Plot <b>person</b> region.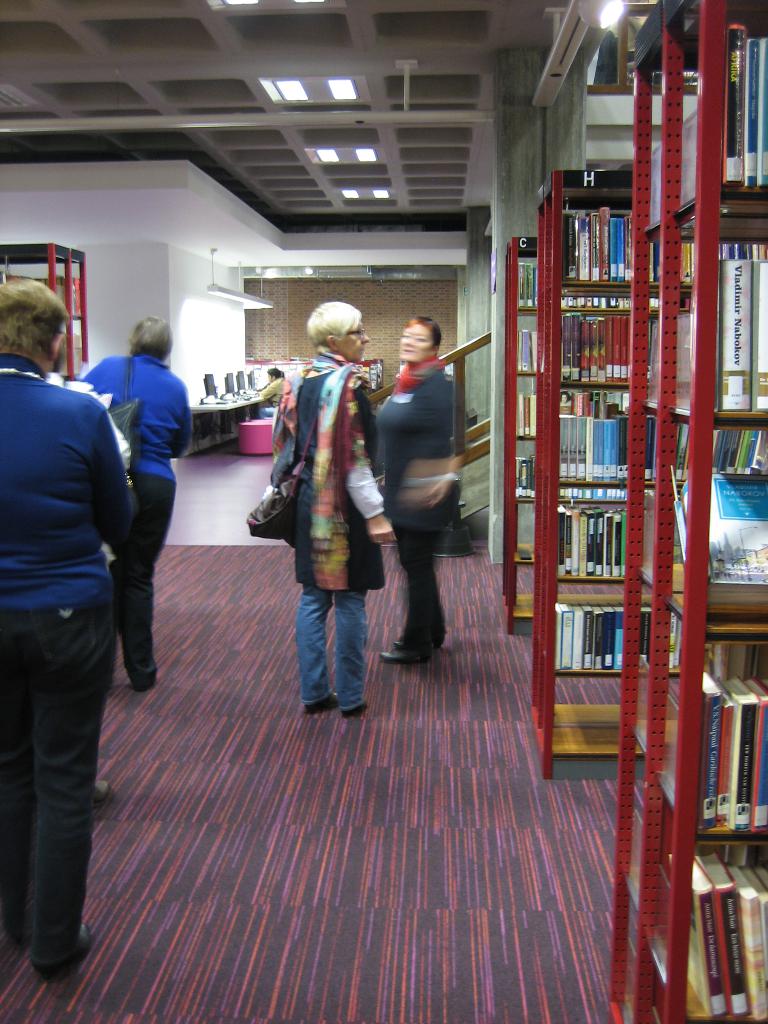
Plotted at crop(372, 316, 462, 673).
